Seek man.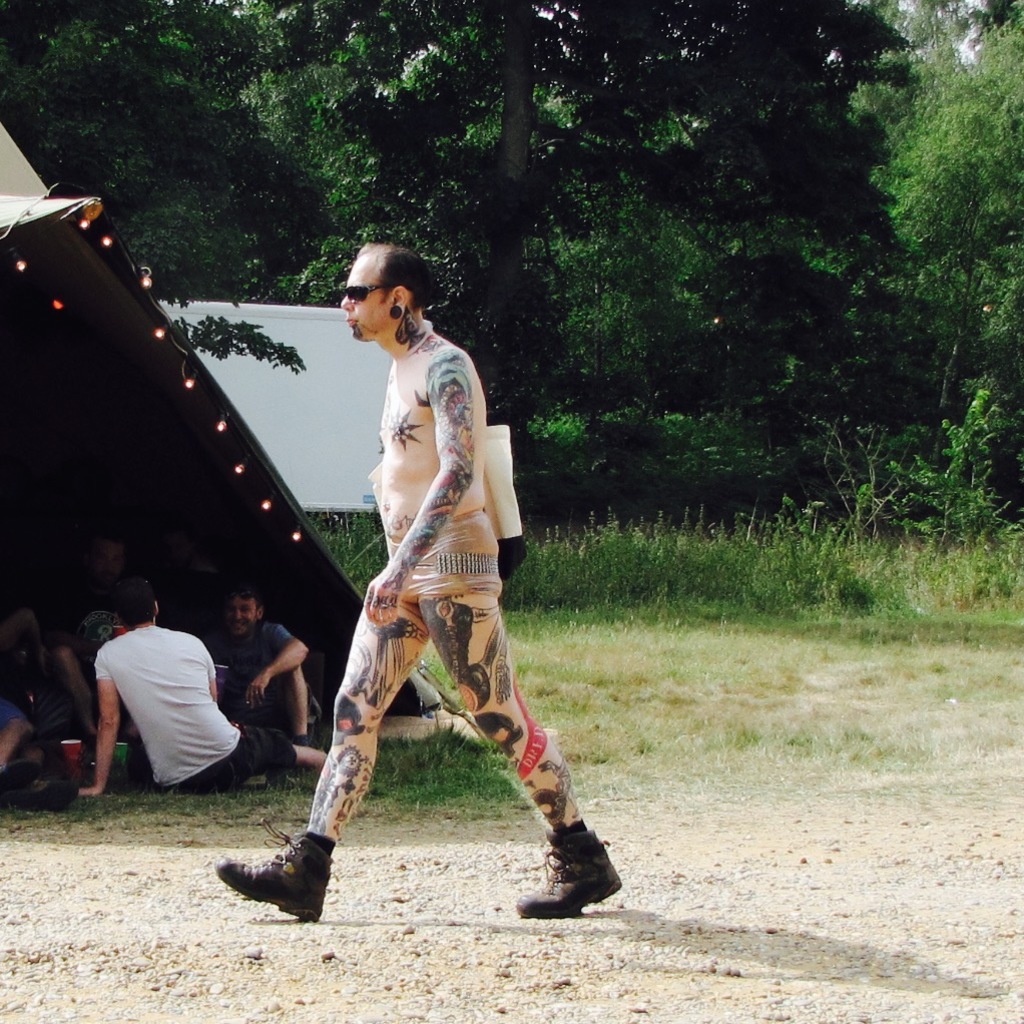
detection(274, 243, 573, 917).
